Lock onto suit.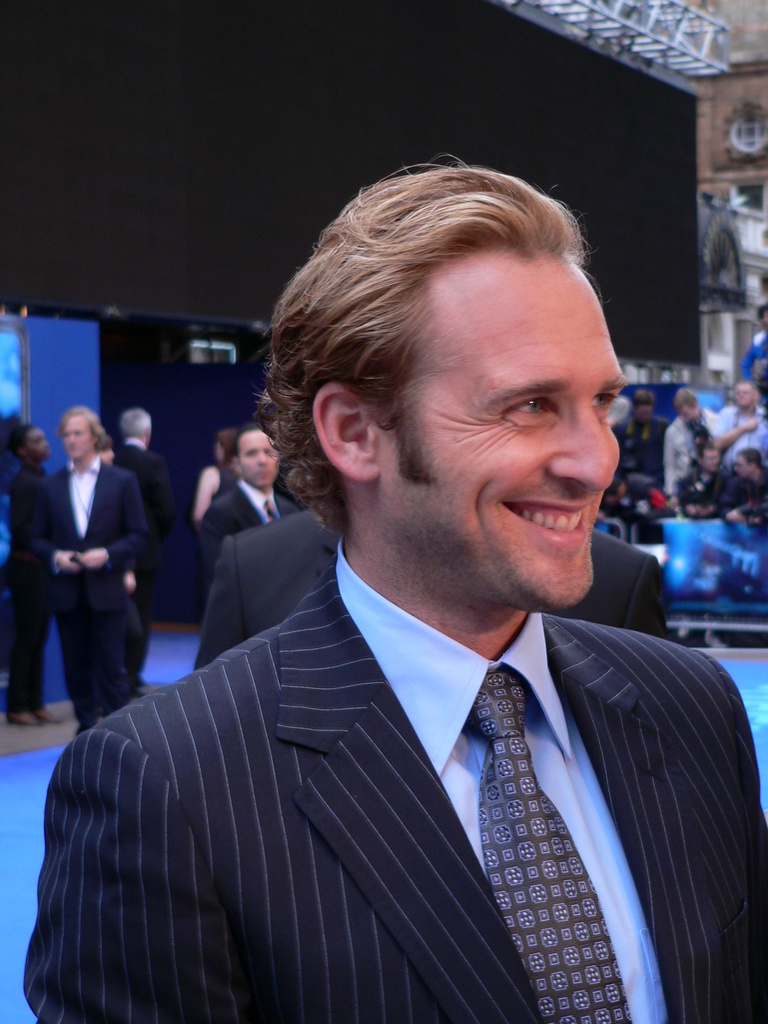
Locked: select_region(658, 406, 726, 494).
